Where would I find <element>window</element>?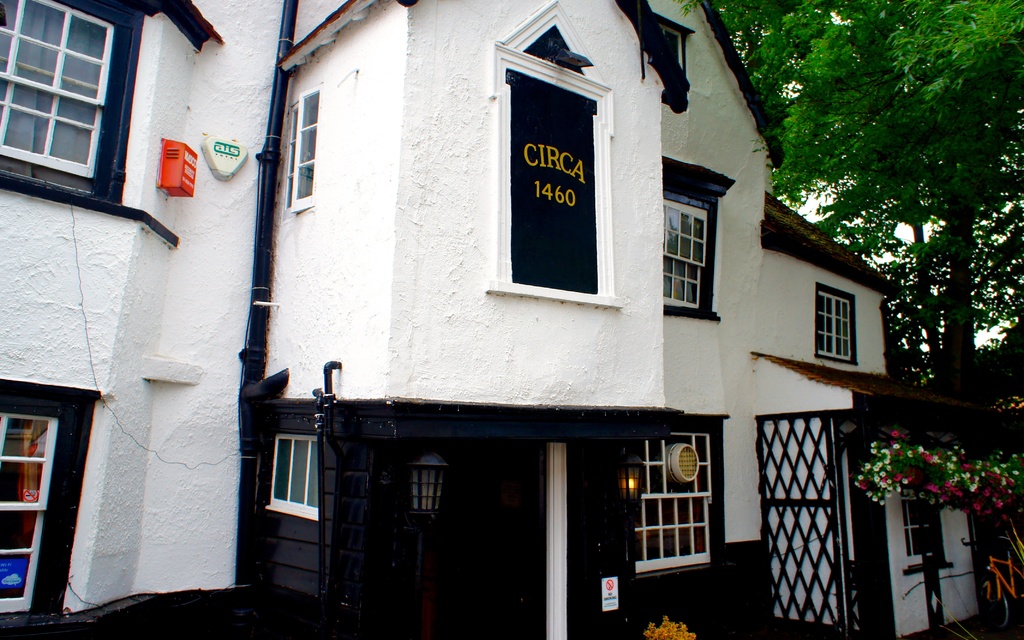
At box(266, 436, 324, 520).
